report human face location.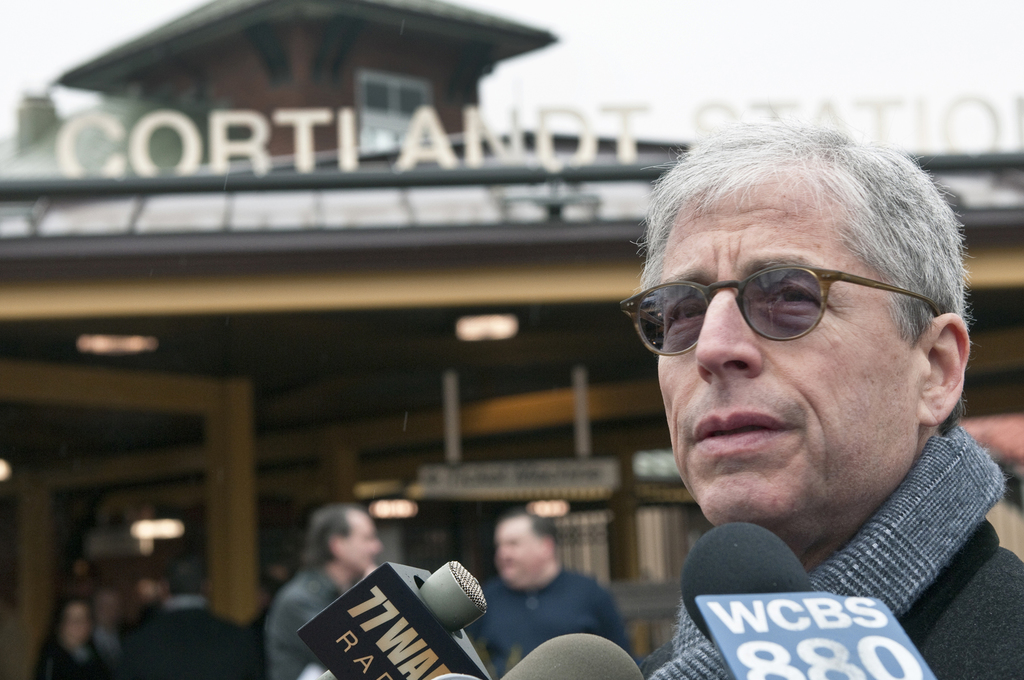
Report: [496, 521, 538, 582].
